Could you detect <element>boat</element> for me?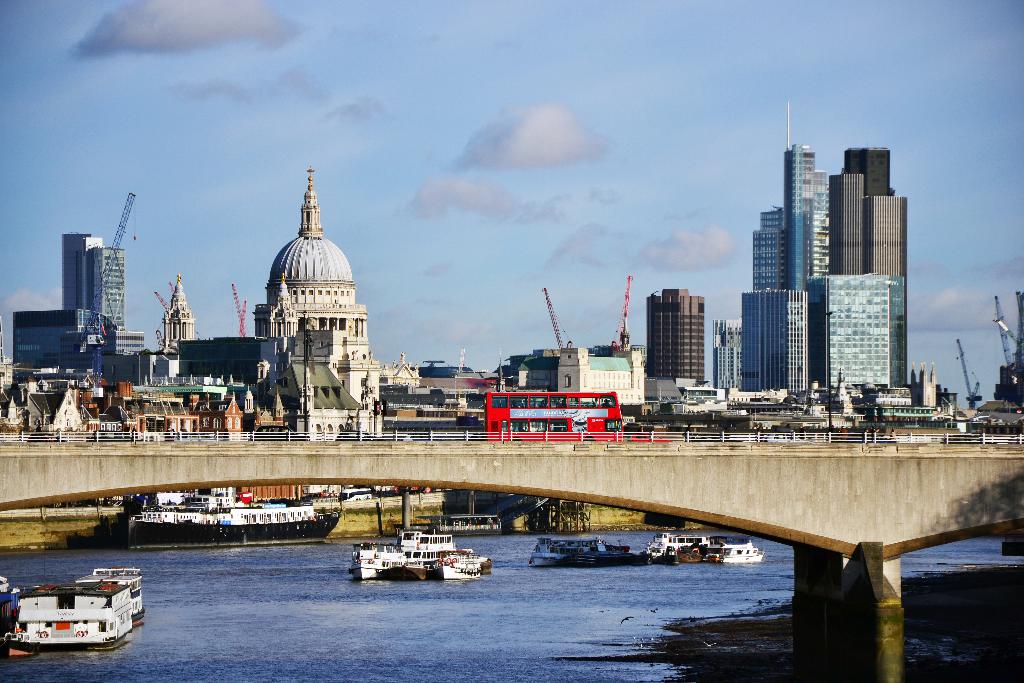
Detection result: [353, 514, 500, 582].
